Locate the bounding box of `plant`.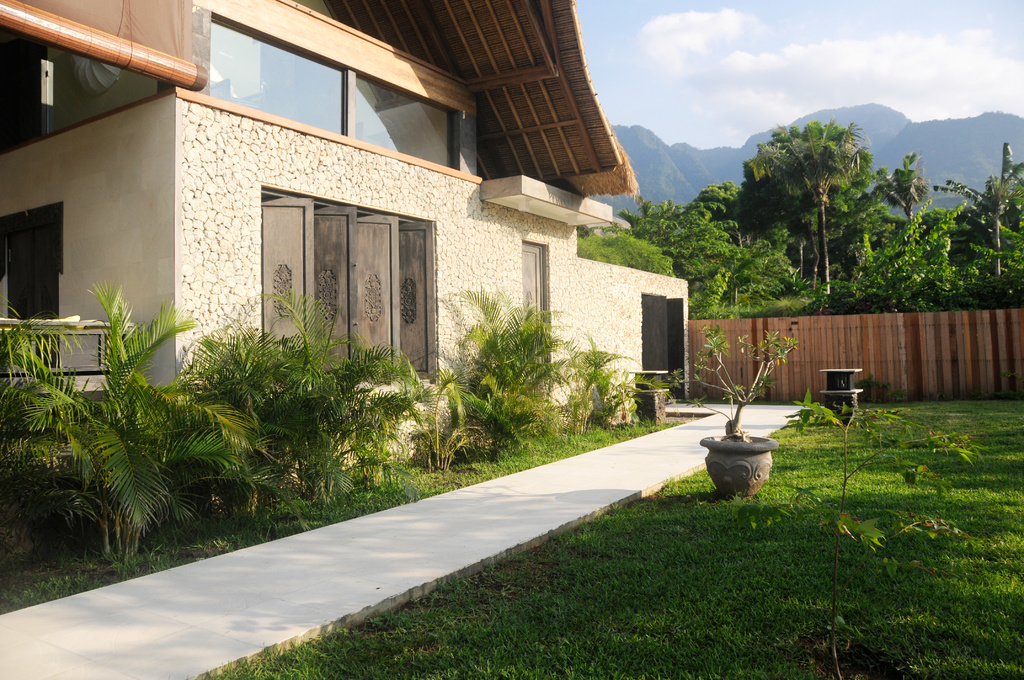
Bounding box: (12,246,284,587).
